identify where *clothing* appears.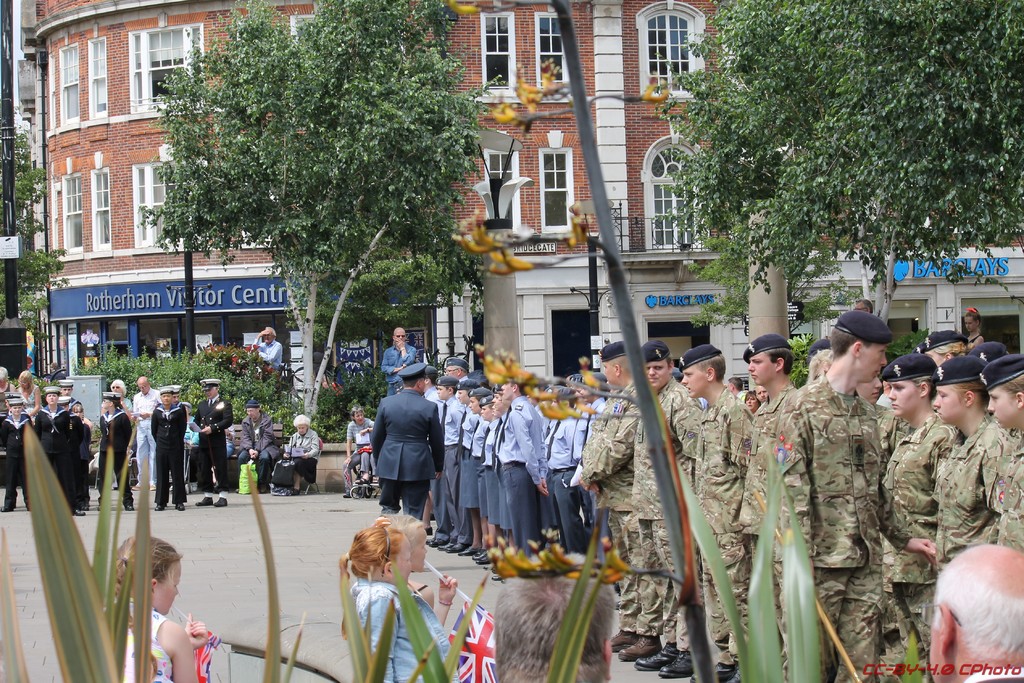
Appears at [x1=340, y1=574, x2=458, y2=682].
